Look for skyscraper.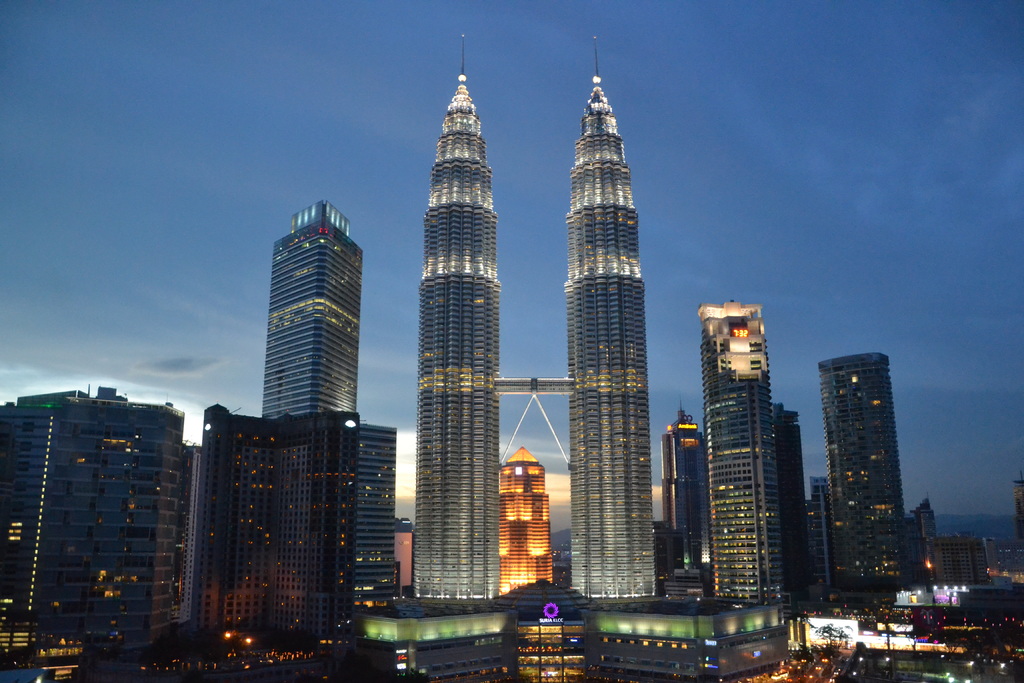
Found: locate(497, 444, 562, 616).
